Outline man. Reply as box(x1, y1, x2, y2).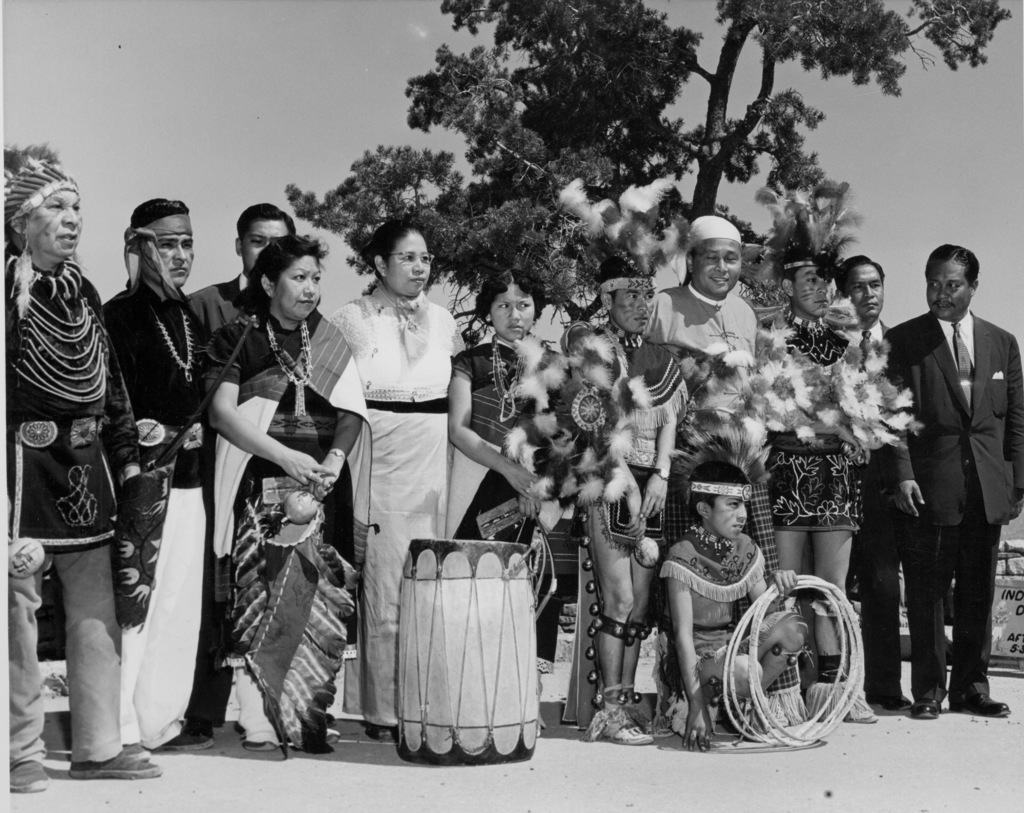
box(0, 142, 163, 792).
